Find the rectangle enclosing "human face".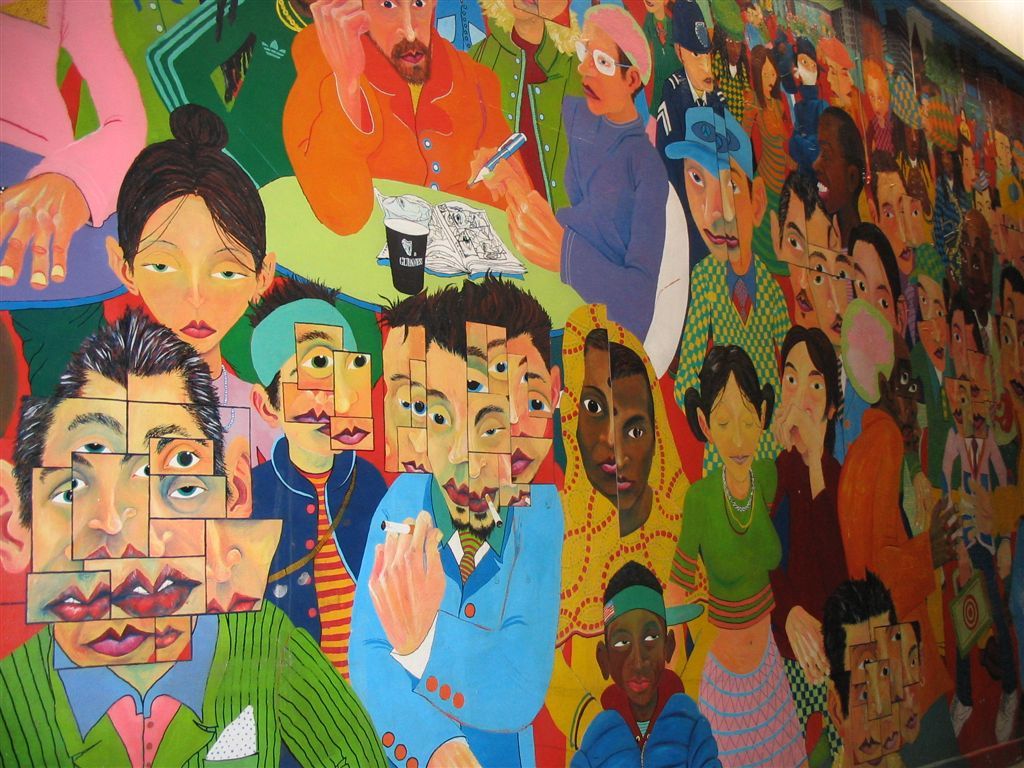
pyautogui.locateOnScreen(359, 0, 437, 82).
